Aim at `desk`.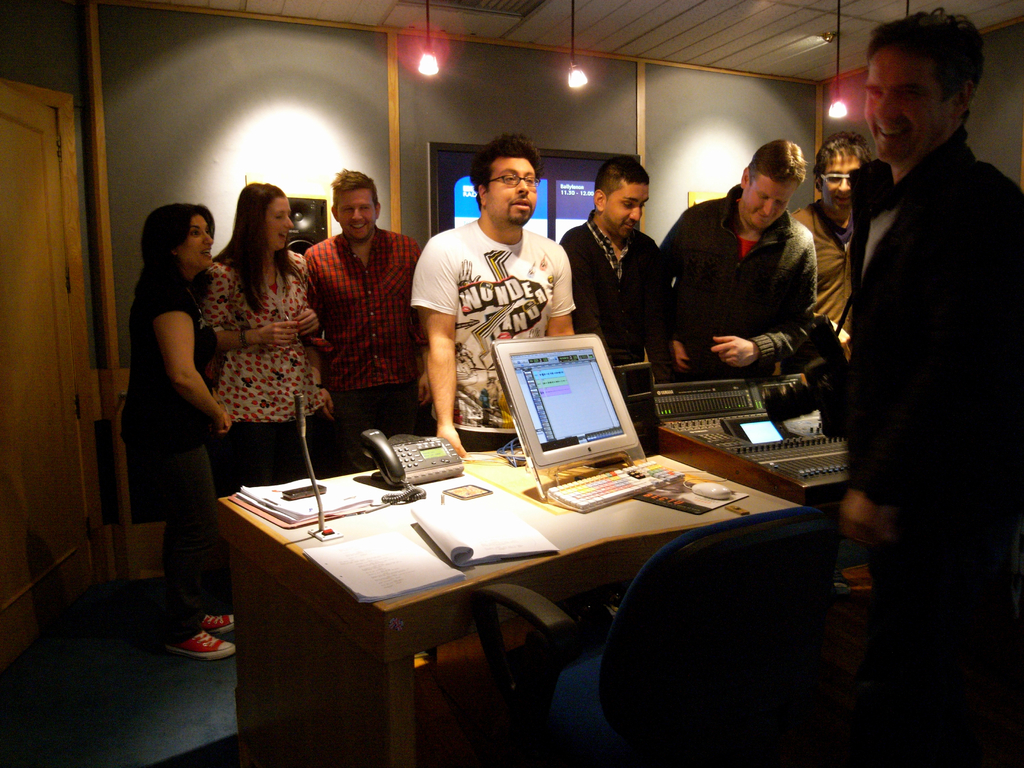
Aimed at rect(204, 399, 789, 749).
